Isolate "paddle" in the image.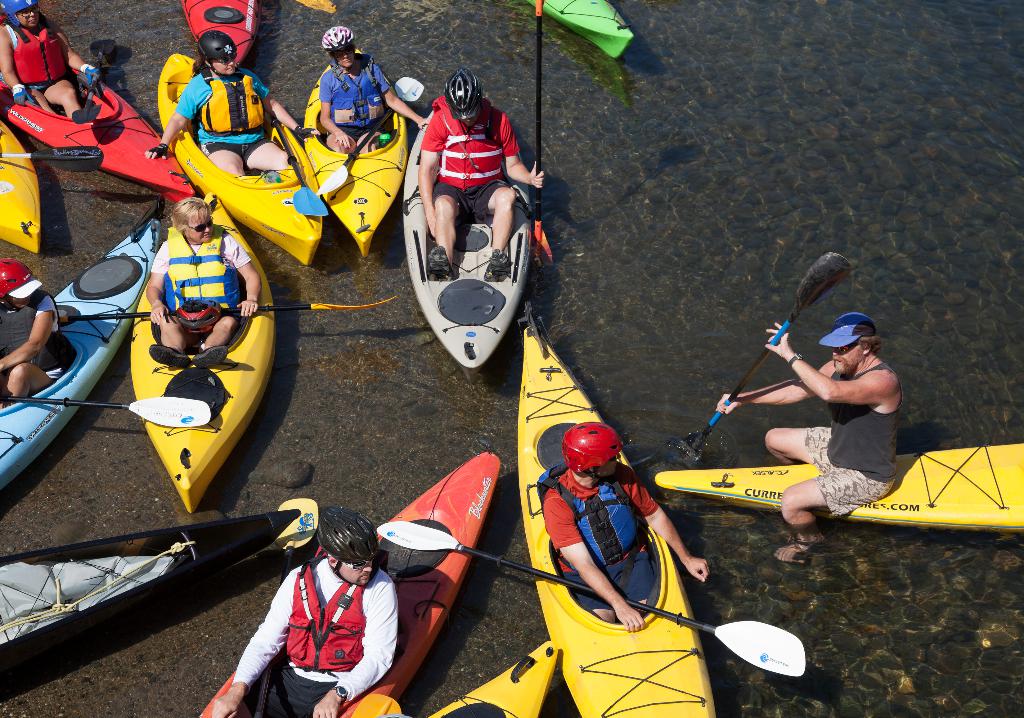
Isolated region: detection(298, 78, 424, 200).
